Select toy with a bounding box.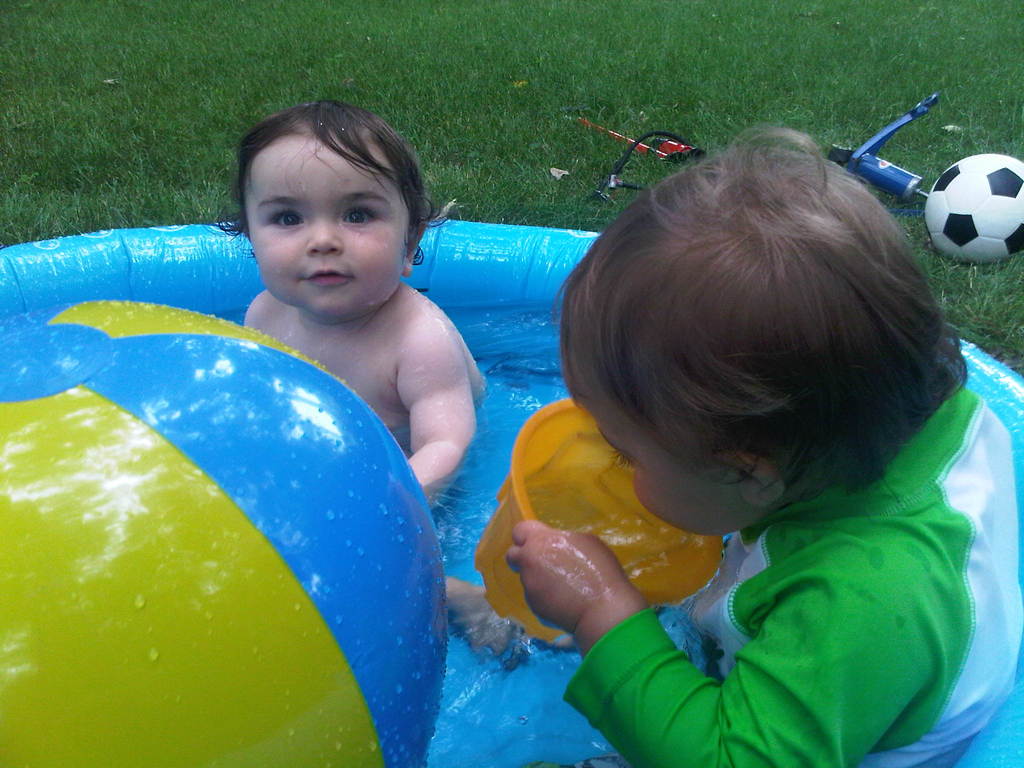
<bbox>578, 119, 703, 205</bbox>.
